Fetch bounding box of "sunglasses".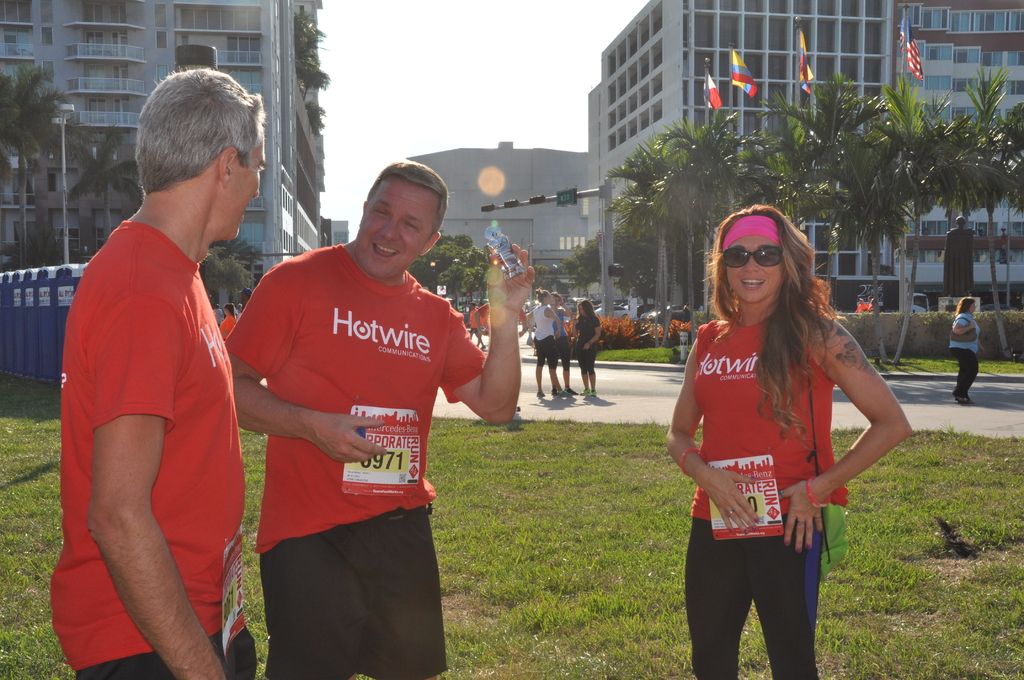
Bbox: Rect(720, 245, 783, 267).
